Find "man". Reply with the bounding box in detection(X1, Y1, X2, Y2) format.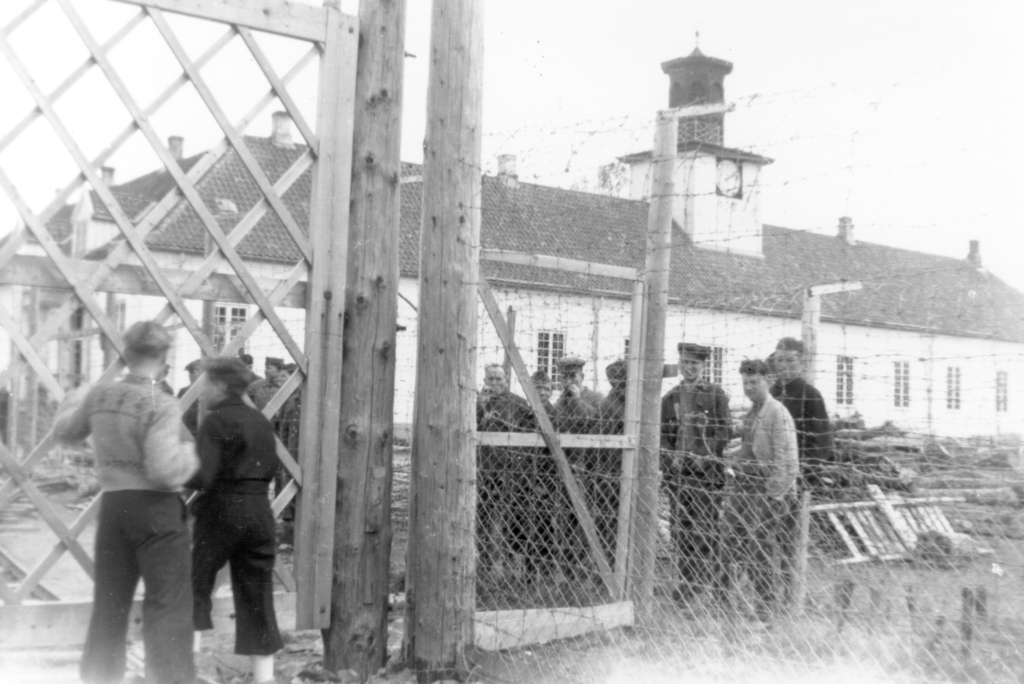
detection(232, 354, 259, 384).
